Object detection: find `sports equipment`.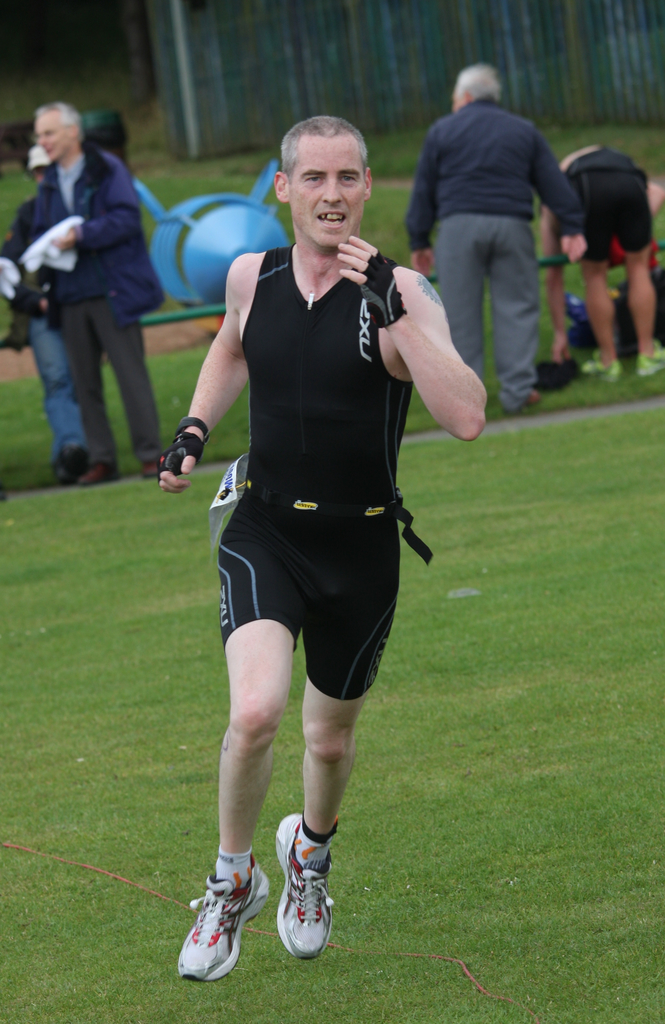
<box>153,432,204,484</box>.
